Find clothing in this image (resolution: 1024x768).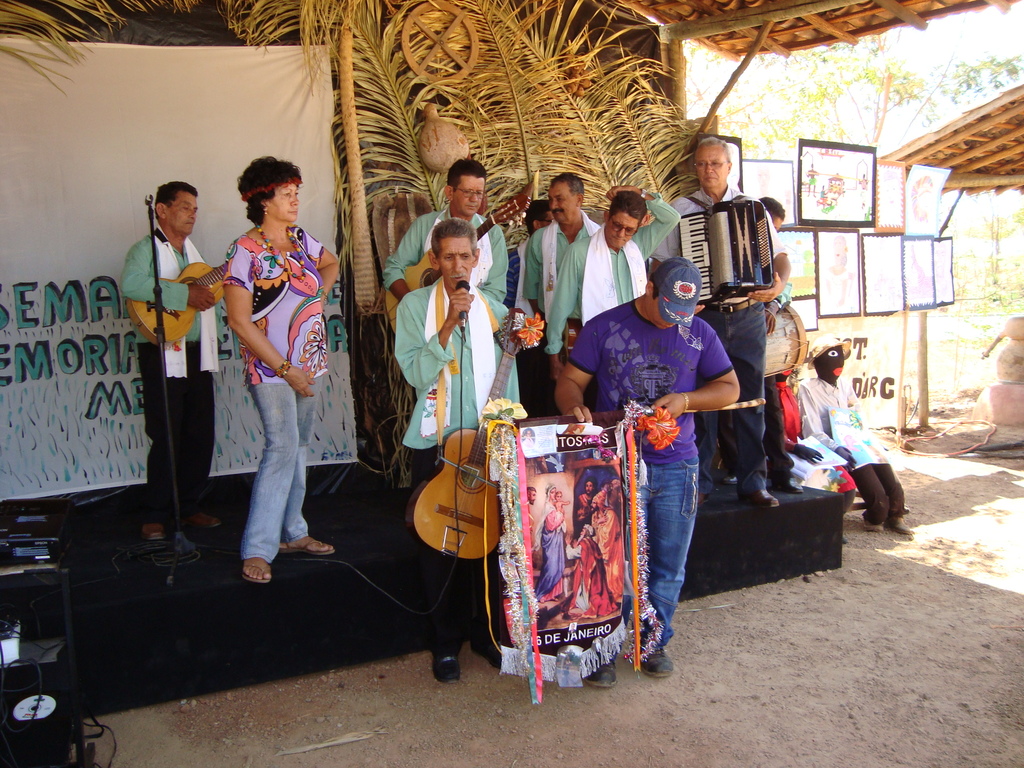
bbox=[595, 499, 624, 596].
